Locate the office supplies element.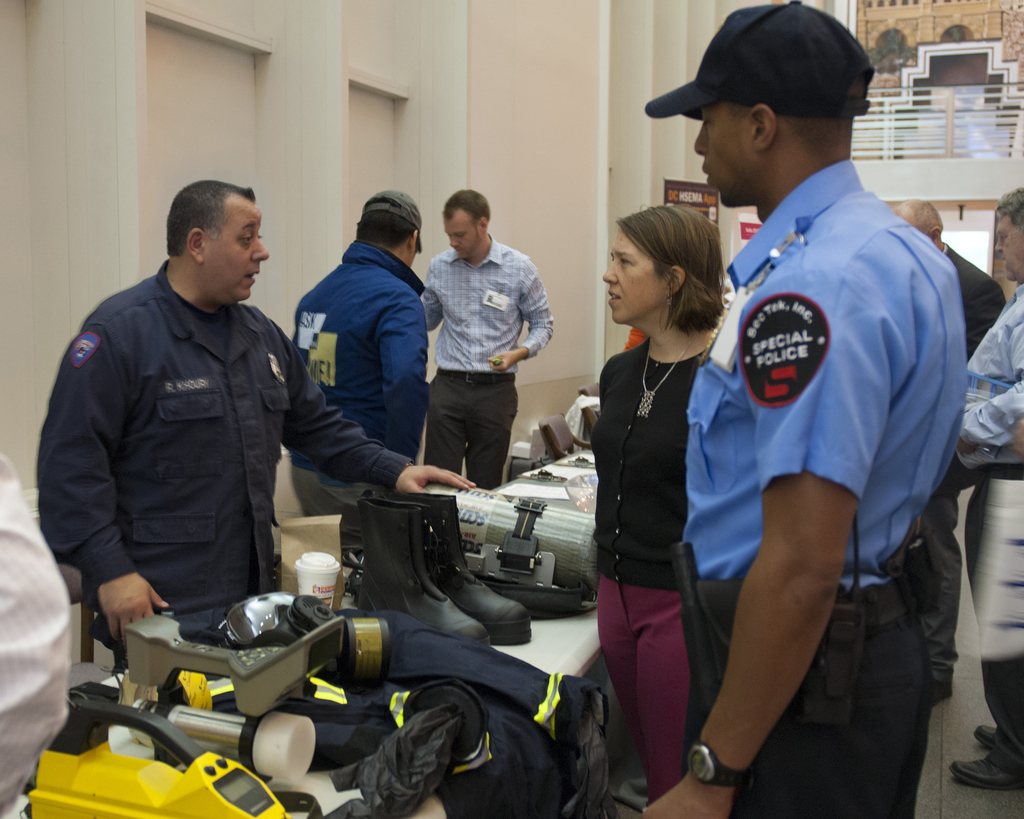
Element bbox: bbox(445, 489, 611, 605).
